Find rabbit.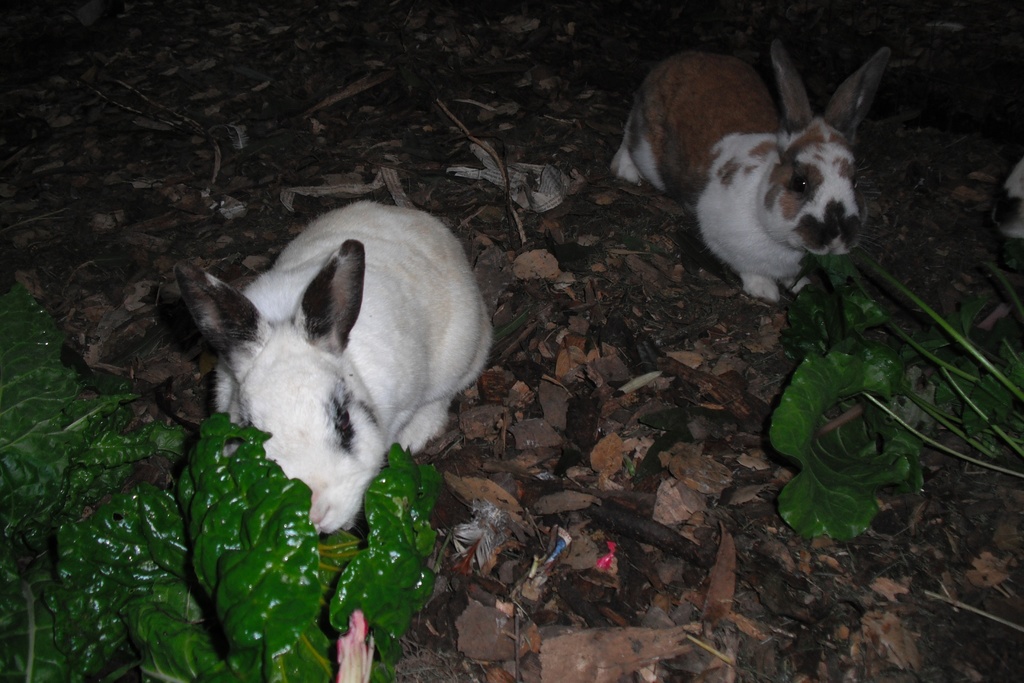
bbox=[172, 201, 496, 531].
